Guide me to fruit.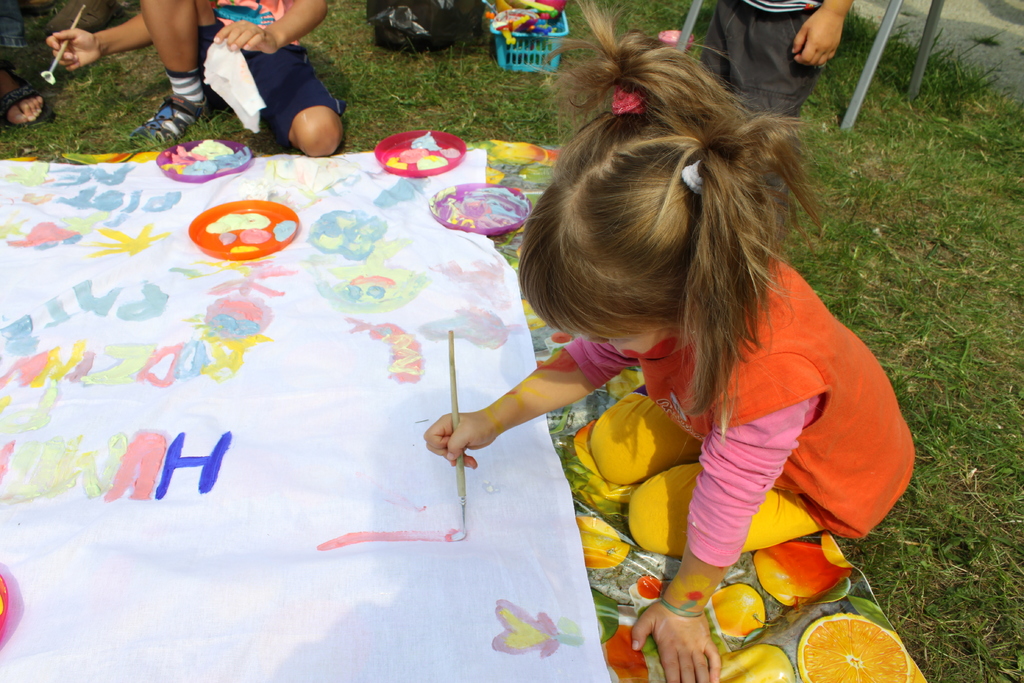
Guidance: [left=794, top=611, right=915, bottom=682].
